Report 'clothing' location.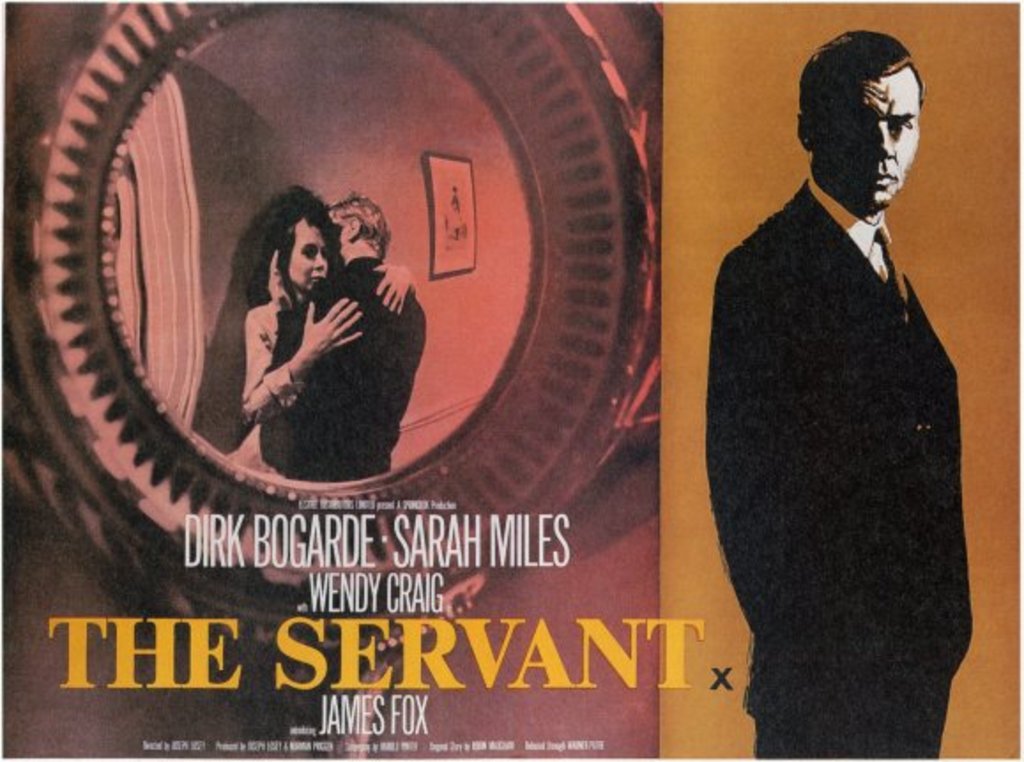
Report: bbox=(232, 299, 301, 477).
